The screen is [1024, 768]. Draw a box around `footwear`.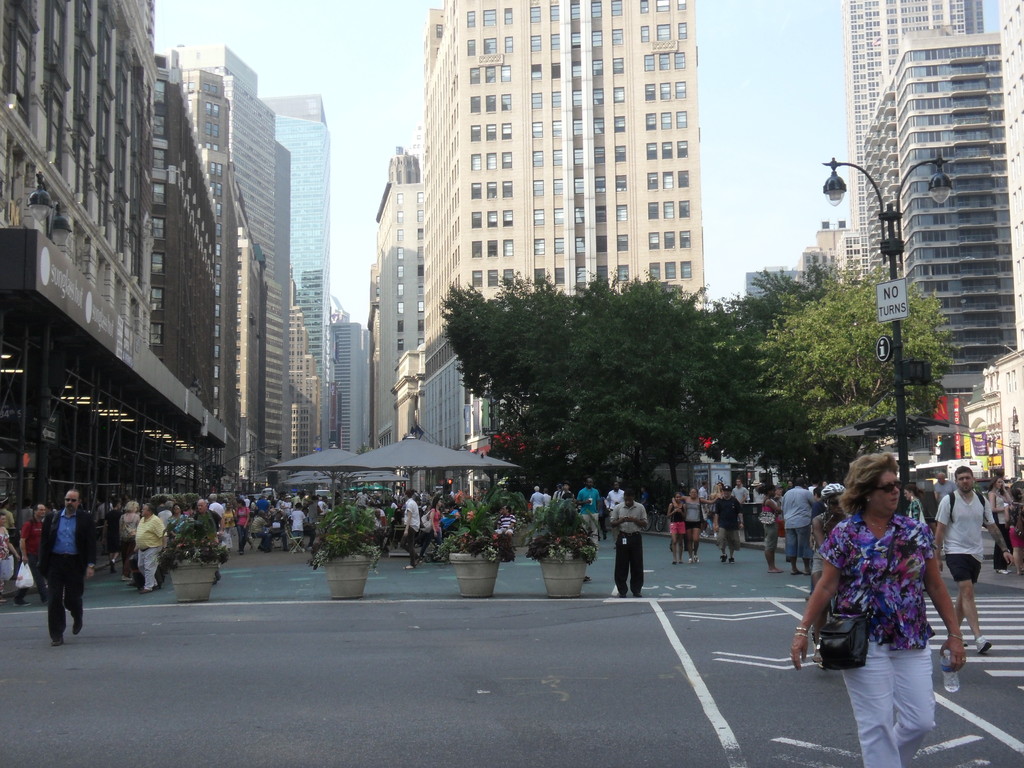
crop(970, 636, 996, 657).
